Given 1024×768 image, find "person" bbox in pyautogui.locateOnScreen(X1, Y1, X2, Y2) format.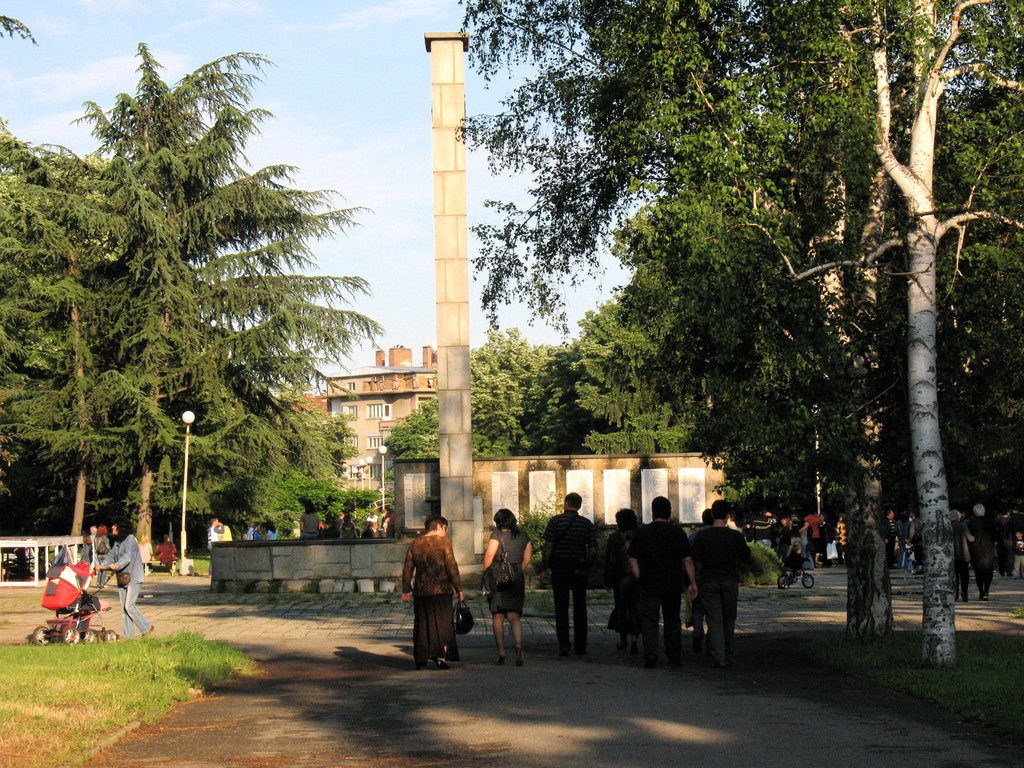
pyautogui.locateOnScreen(889, 511, 902, 564).
